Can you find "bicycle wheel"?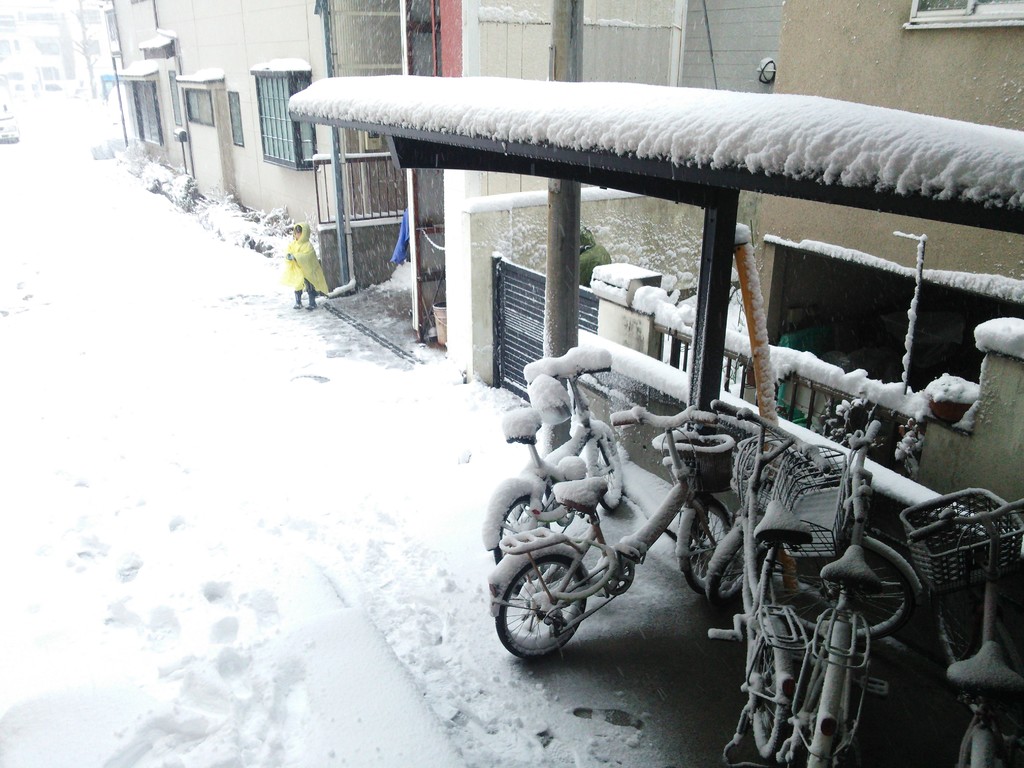
Yes, bounding box: 587,417,627,512.
